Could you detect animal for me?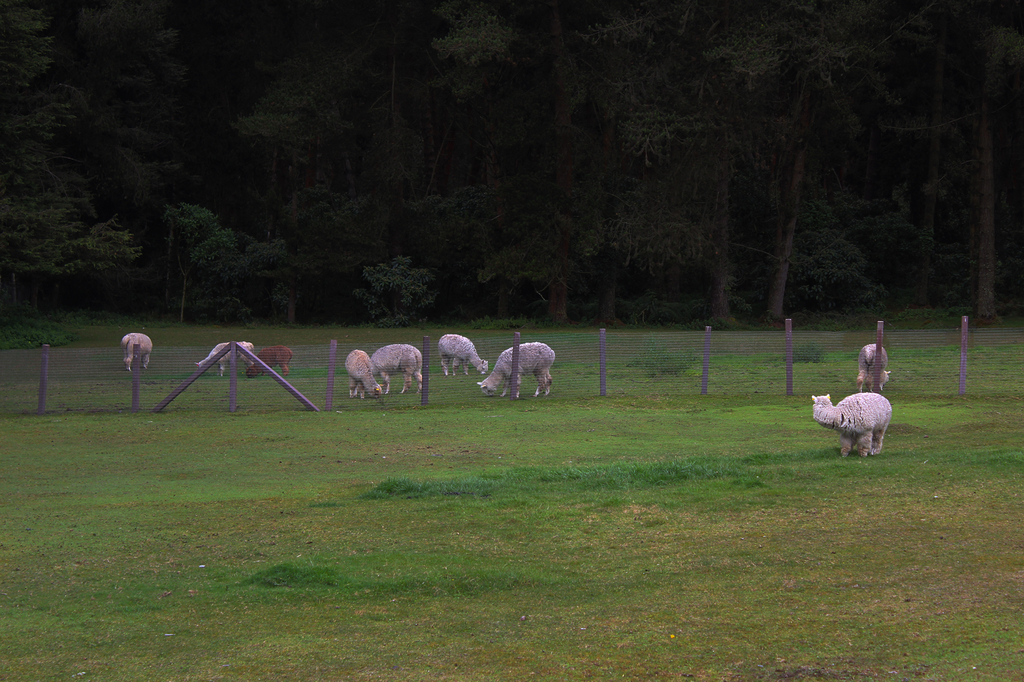
Detection result: bbox=[856, 337, 889, 400].
